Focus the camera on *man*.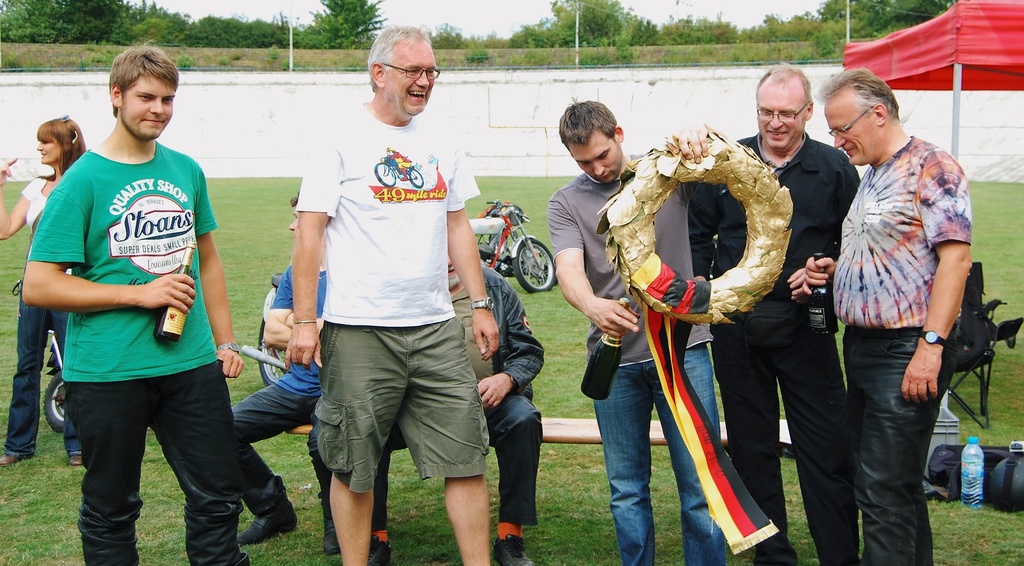
Focus region: <bbox>19, 49, 244, 565</bbox>.
